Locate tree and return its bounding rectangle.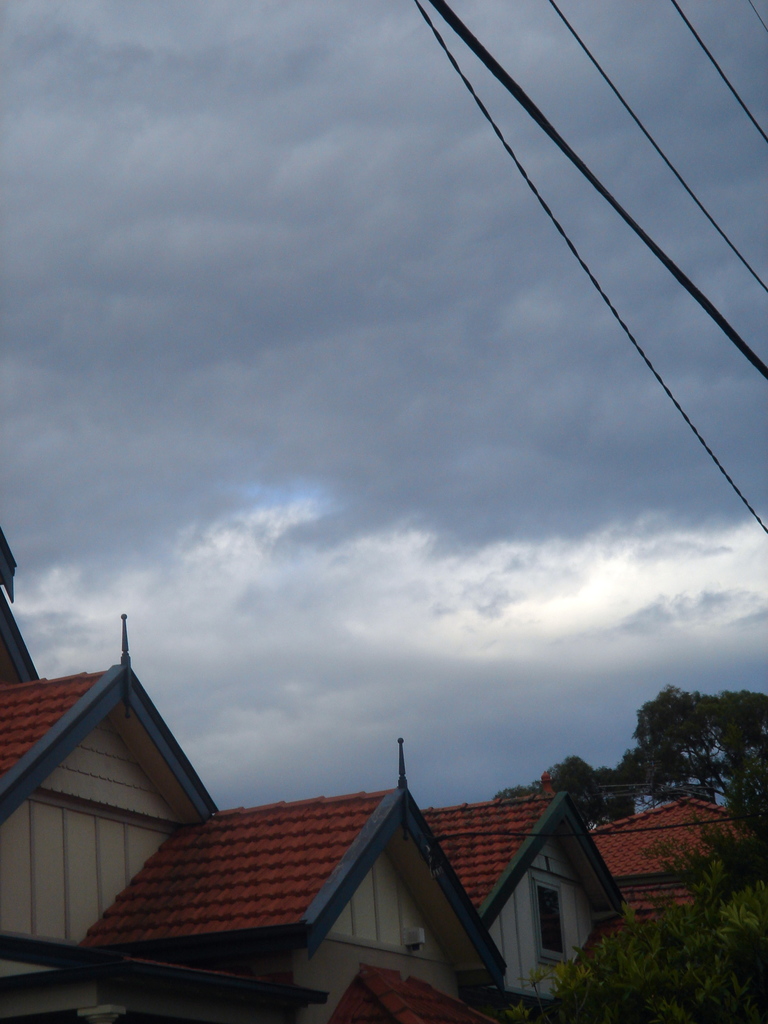
[510,825,767,1023].
